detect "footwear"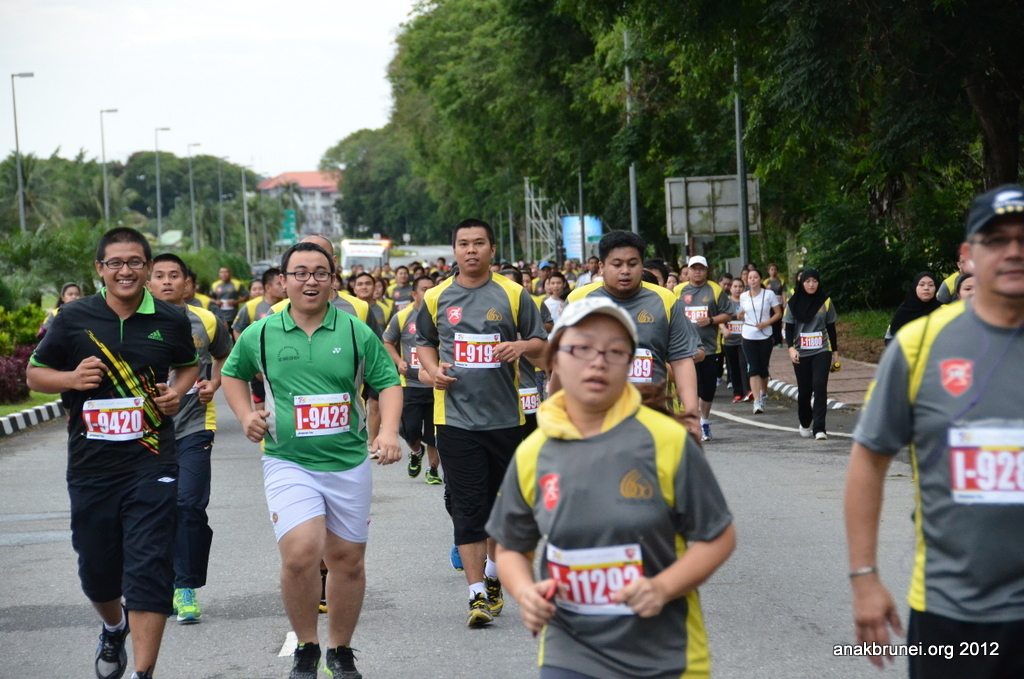
x1=408, y1=443, x2=422, y2=476
